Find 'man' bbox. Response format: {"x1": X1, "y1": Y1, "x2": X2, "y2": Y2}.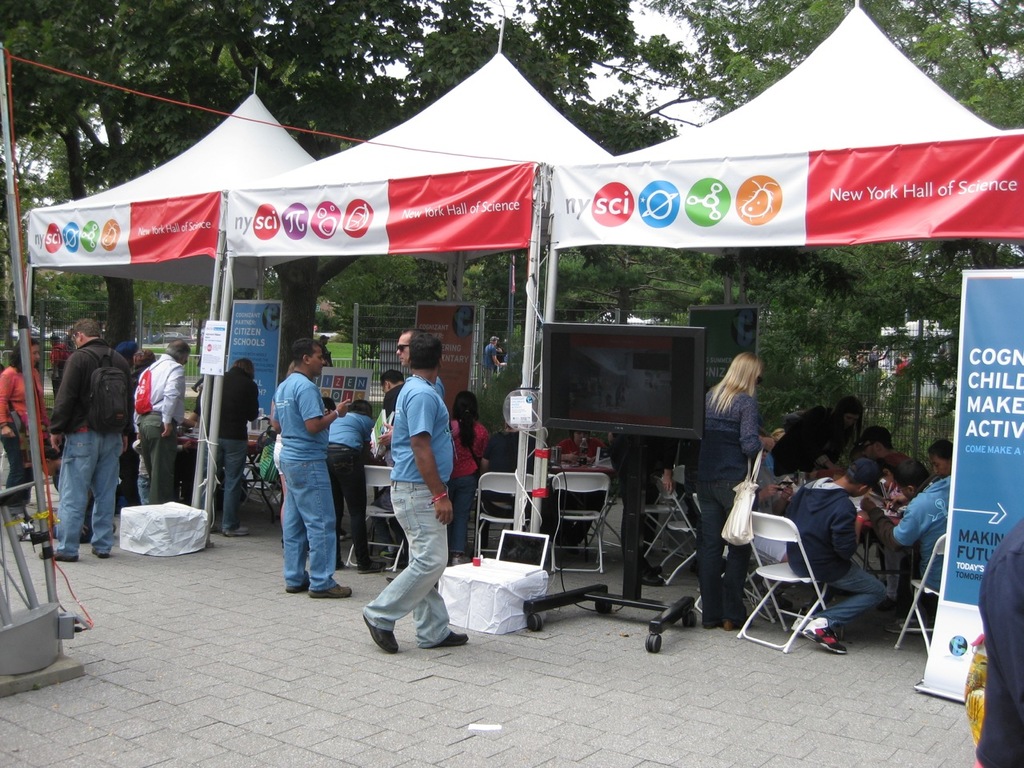
{"x1": 482, "y1": 332, "x2": 500, "y2": 388}.
